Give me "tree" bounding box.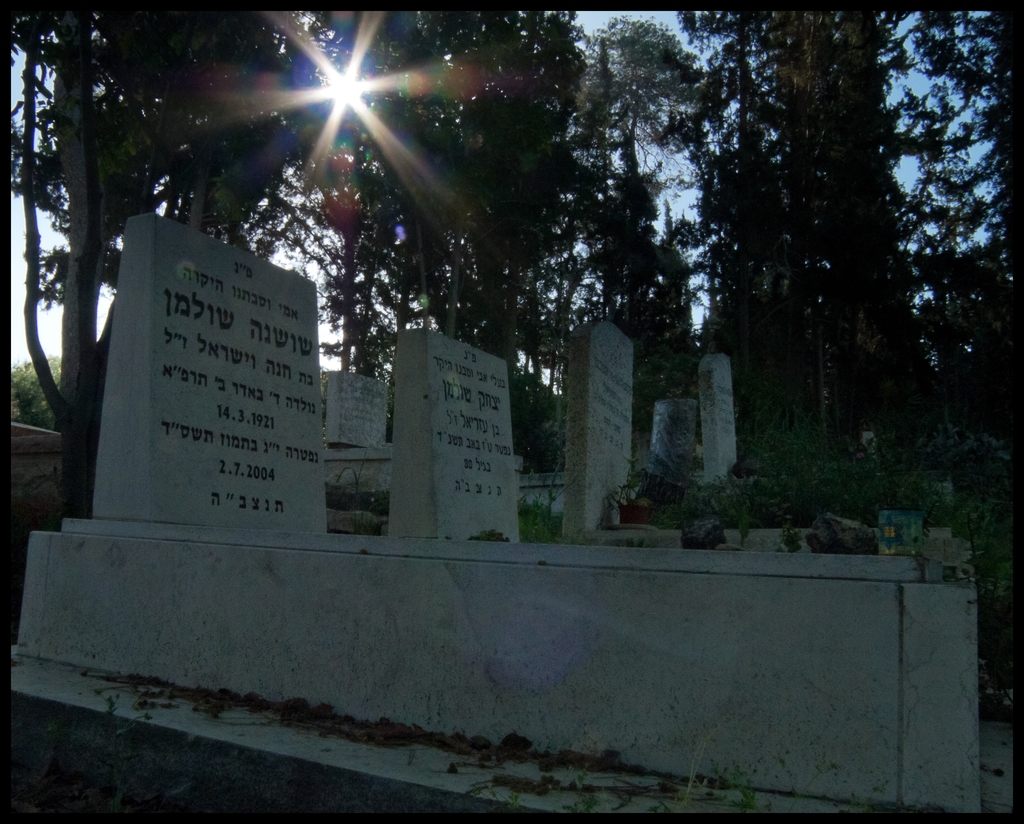
[434, 7, 540, 385].
